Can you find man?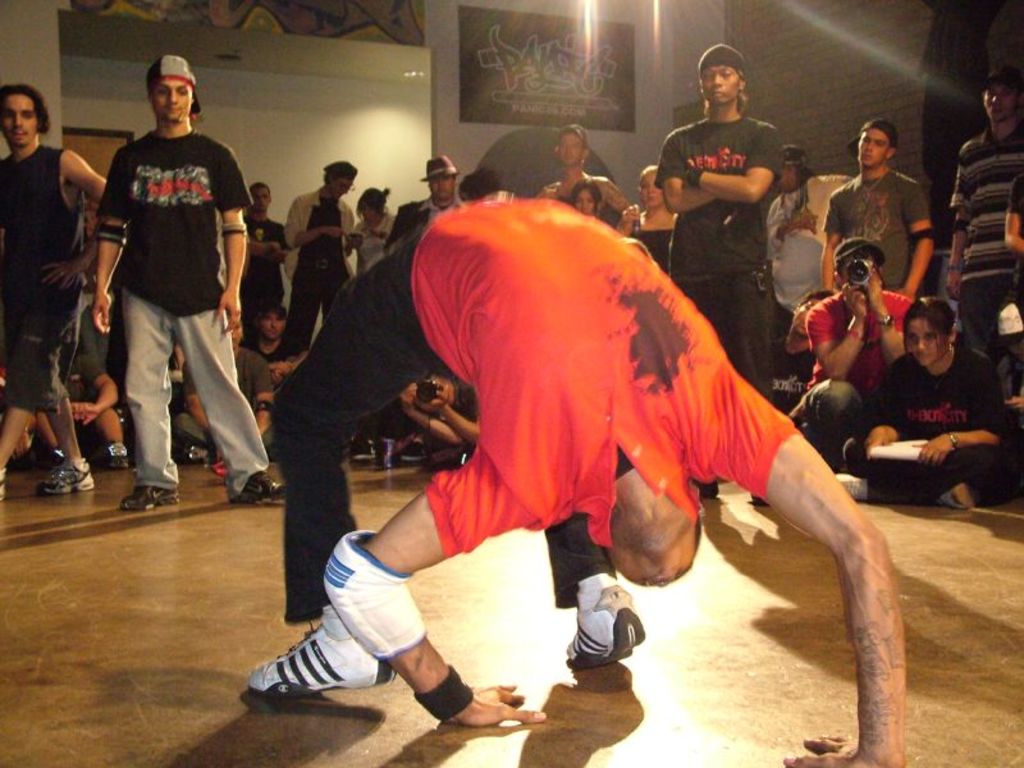
Yes, bounding box: x1=655, y1=46, x2=782, y2=520.
